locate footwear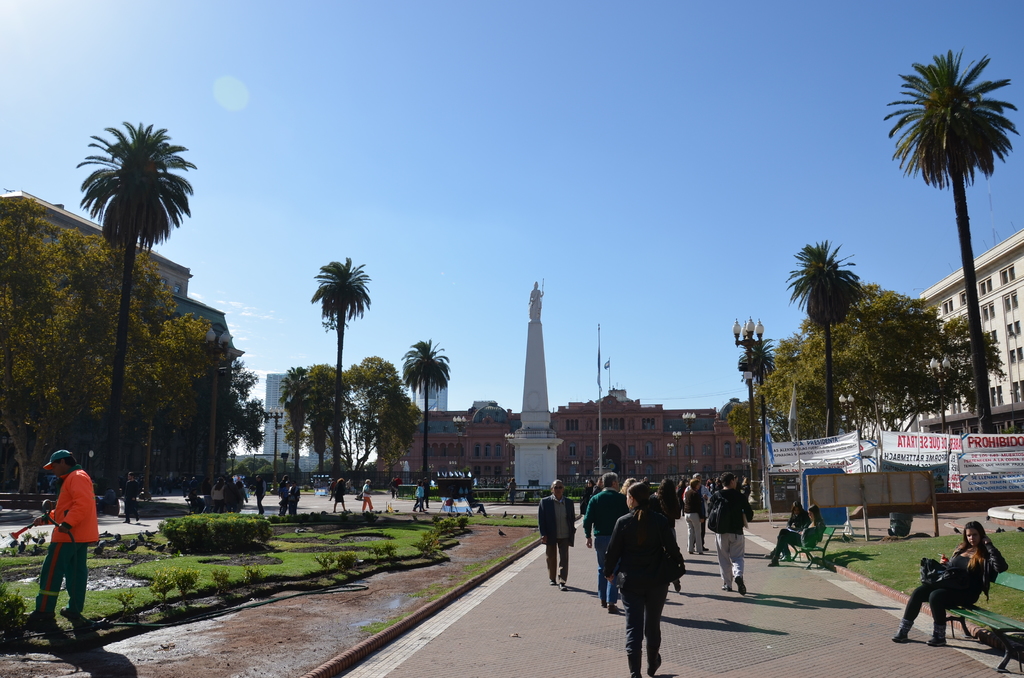
<box>19,600,50,626</box>
